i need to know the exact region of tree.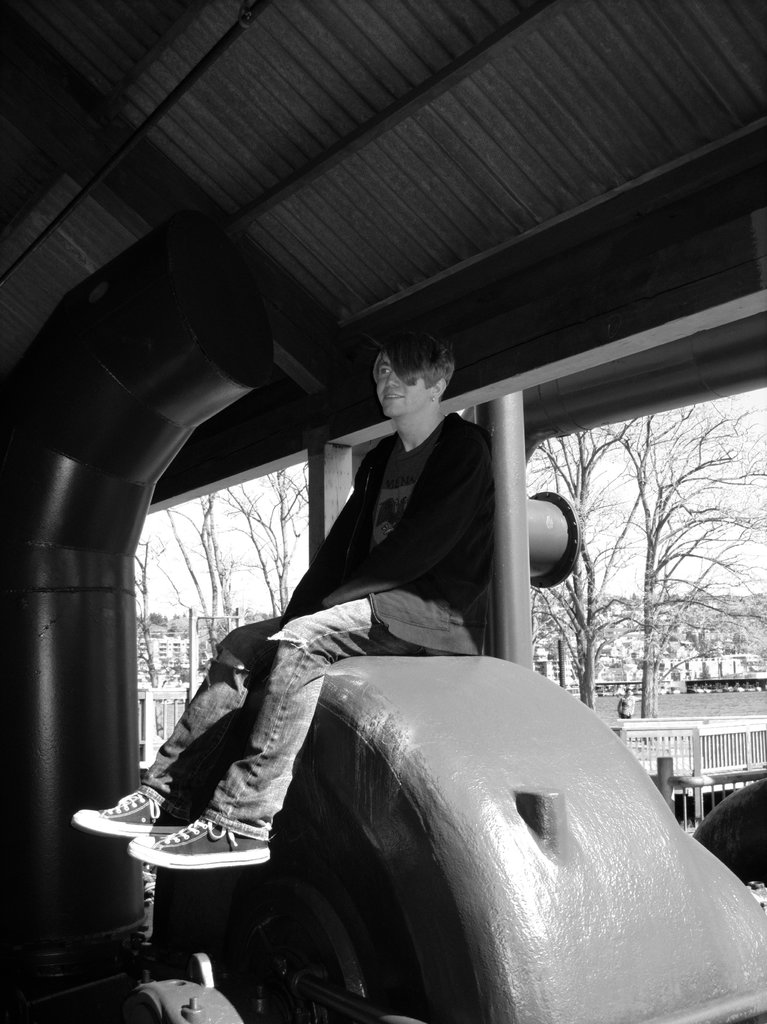
Region: crop(218, 454, 314, 619).
